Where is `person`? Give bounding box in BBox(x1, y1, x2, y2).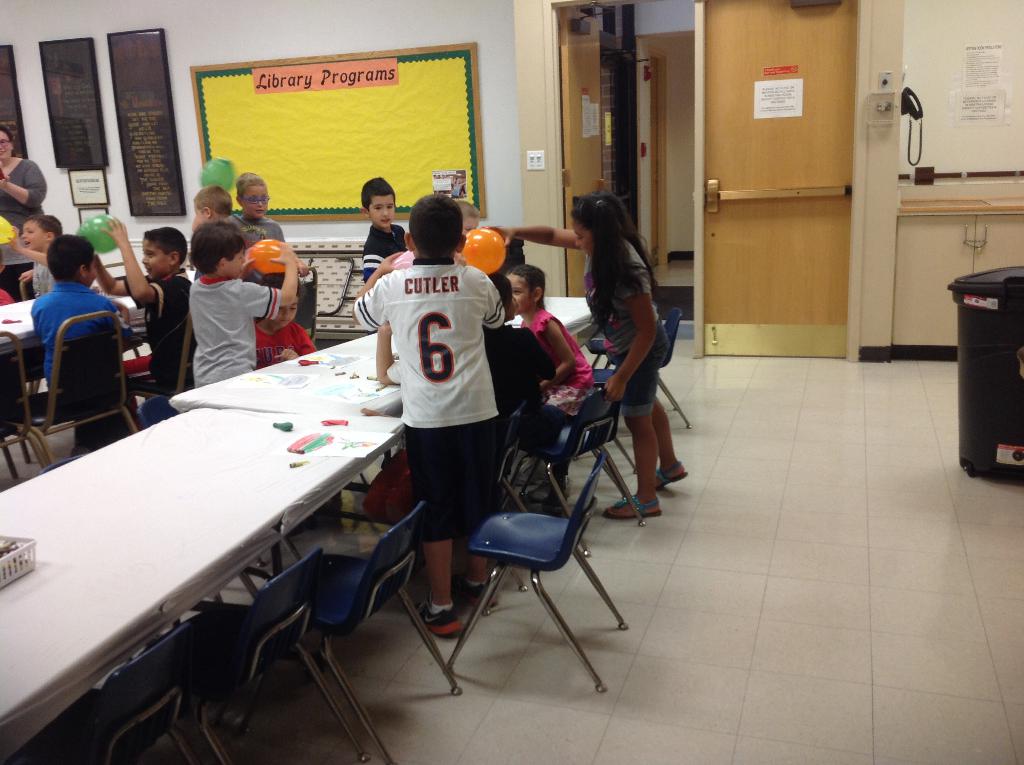
BBox(236, 166, 292, 288).
